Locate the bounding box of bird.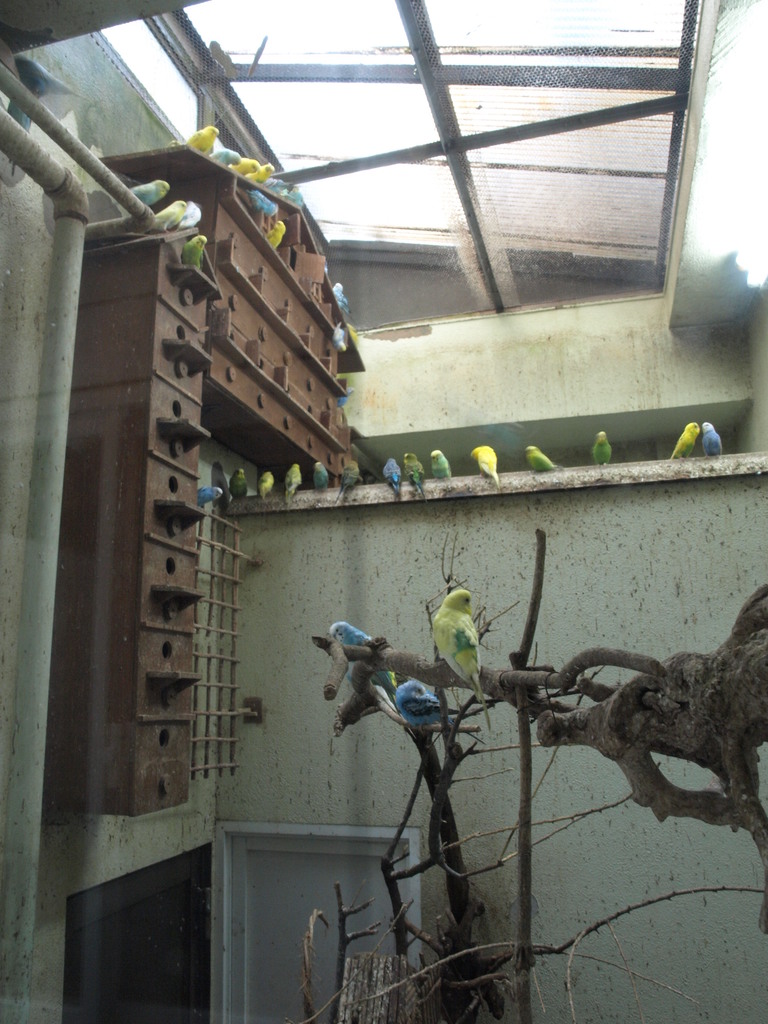
Bounding box: <bbox>214, 144, 243, 168</bbox>.
